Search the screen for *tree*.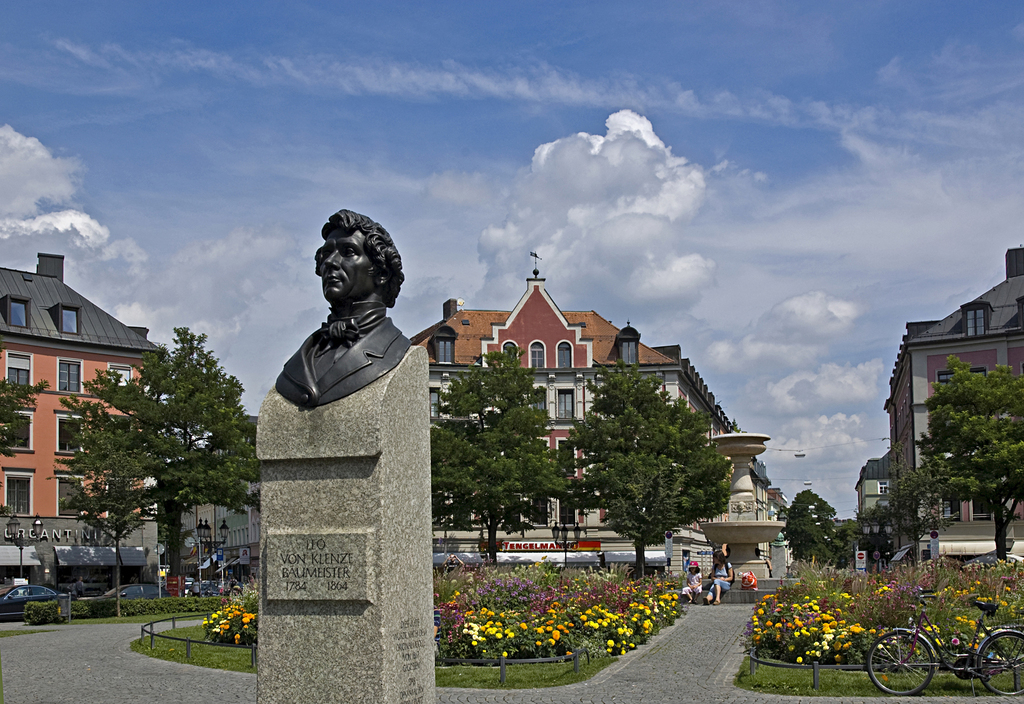
Found at <box>425,355,556,568</box>.
